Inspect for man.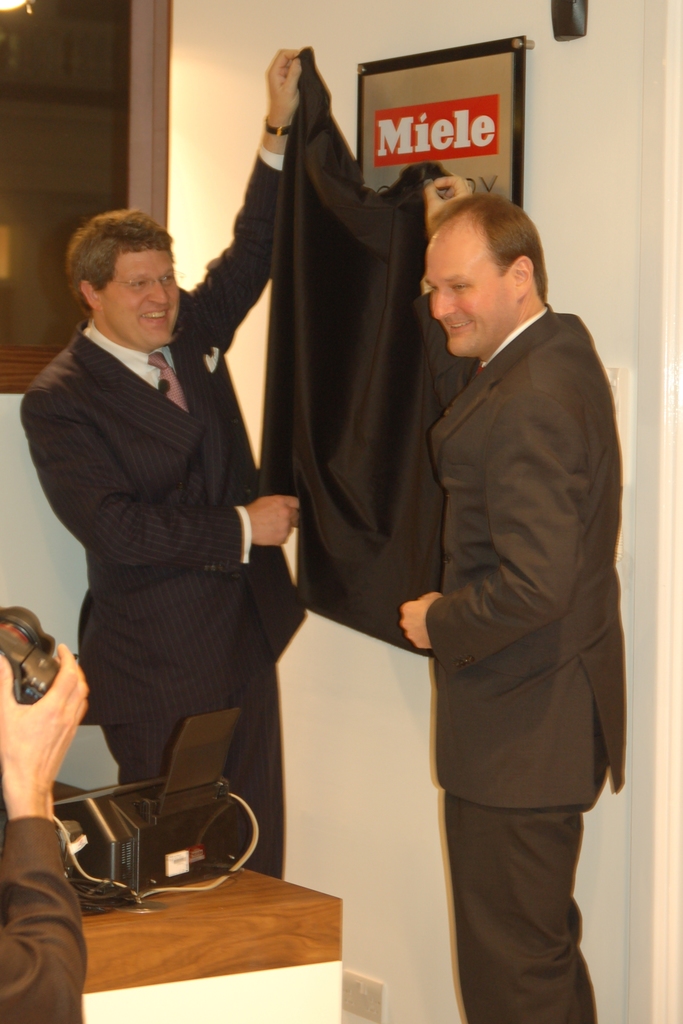
Inspection: box(0, 606, 115, 1023).
